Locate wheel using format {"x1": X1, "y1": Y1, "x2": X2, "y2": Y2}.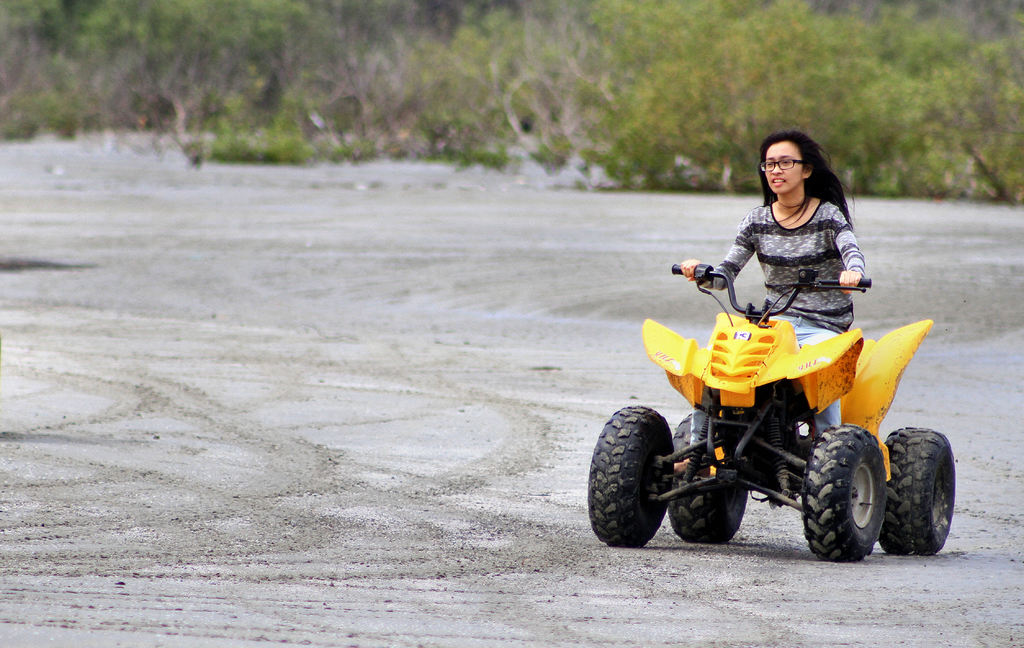
{"x1": 585, "y1": 402, "x2": 671, "y2": 546}.
